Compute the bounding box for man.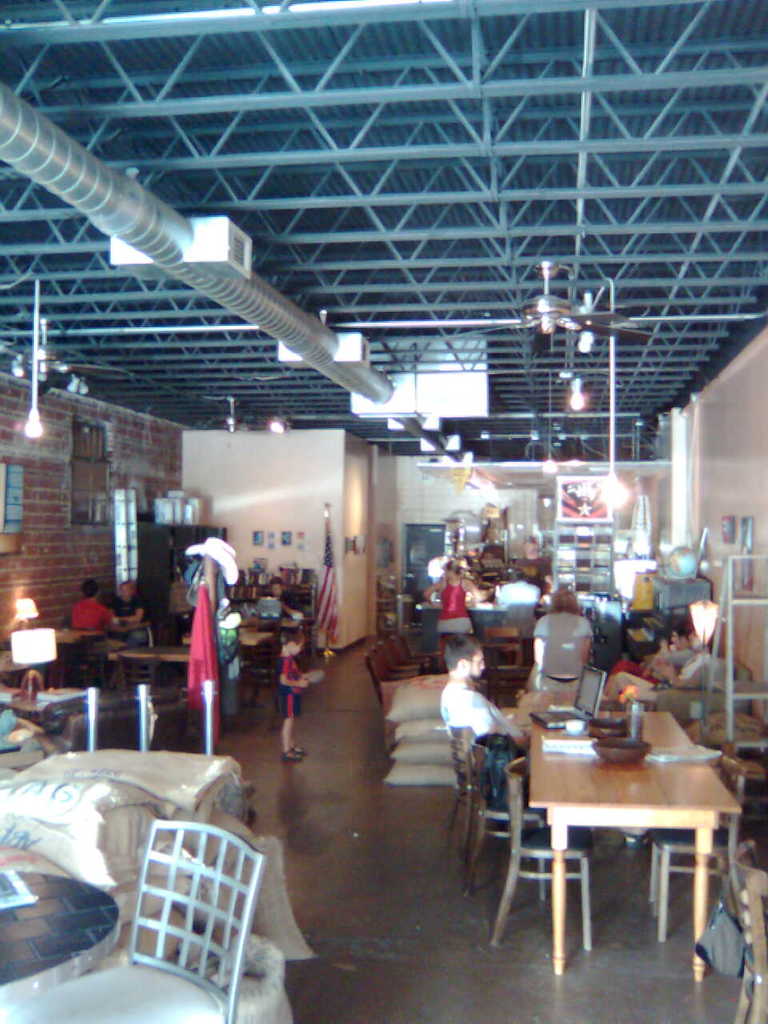
[x1=440, y1=634, x2=531, y2=755].
